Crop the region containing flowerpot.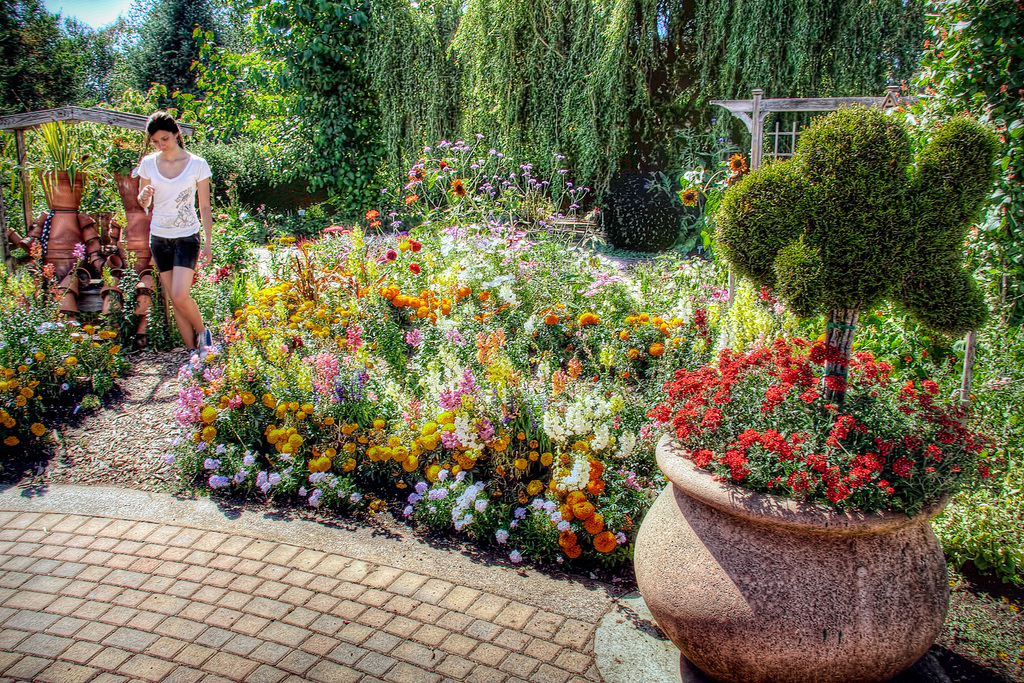
Crop region: [left=38, top=171, right=85, bottom=209].
